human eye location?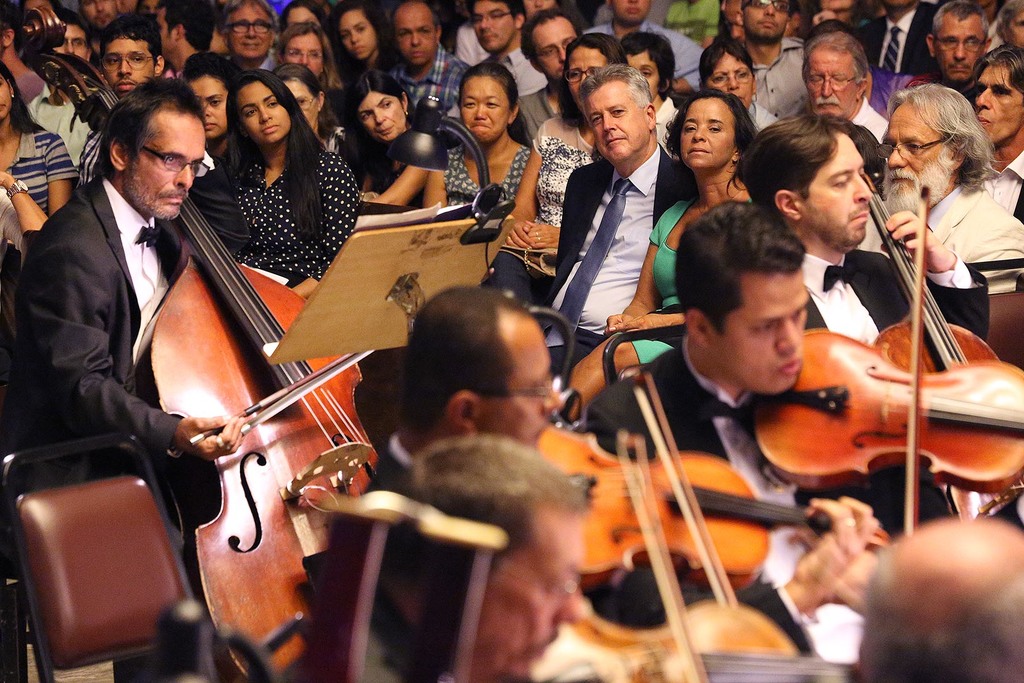
<region>232, 23, 248, 32</region>
